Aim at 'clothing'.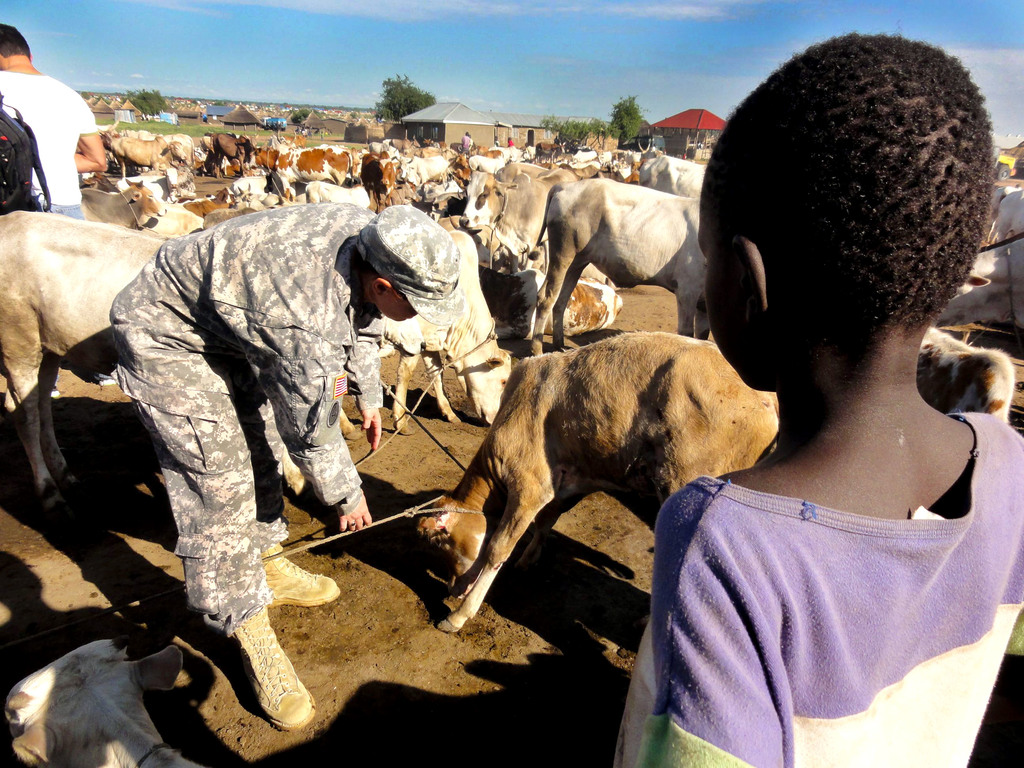
Aimed at [x1=0, y1=71, x2=102, y2=225].
